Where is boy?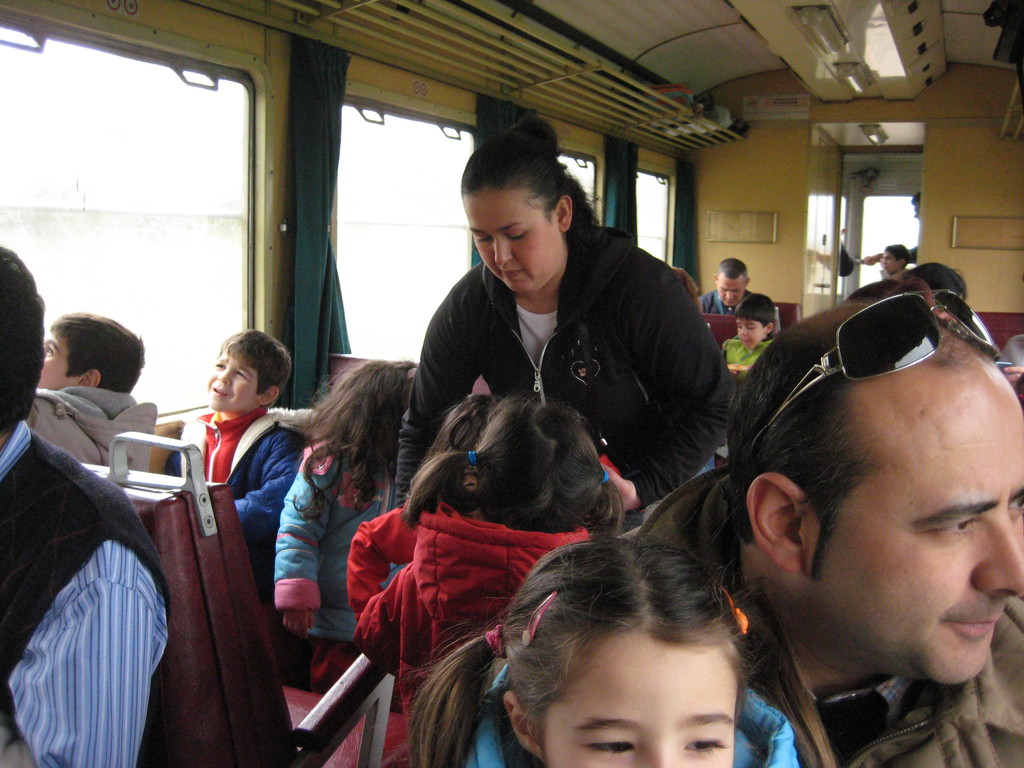
(x1=25, y1=308, x2=157, y2=474).
